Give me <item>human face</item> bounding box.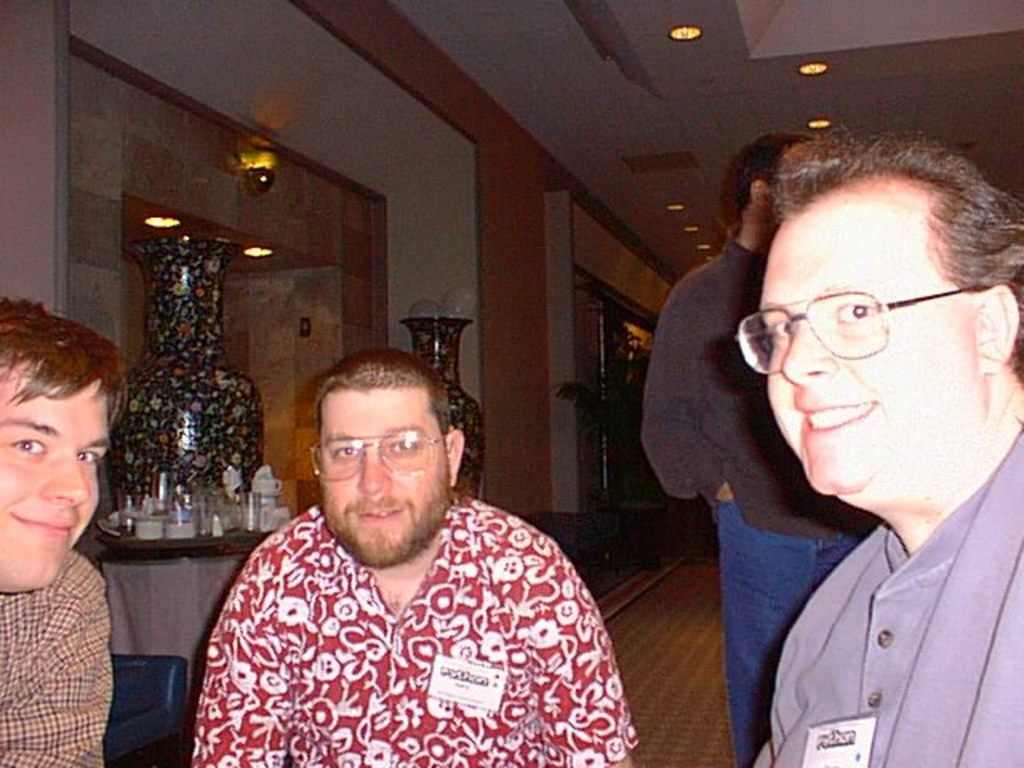
bbox=(0, 379, 112, 587).
